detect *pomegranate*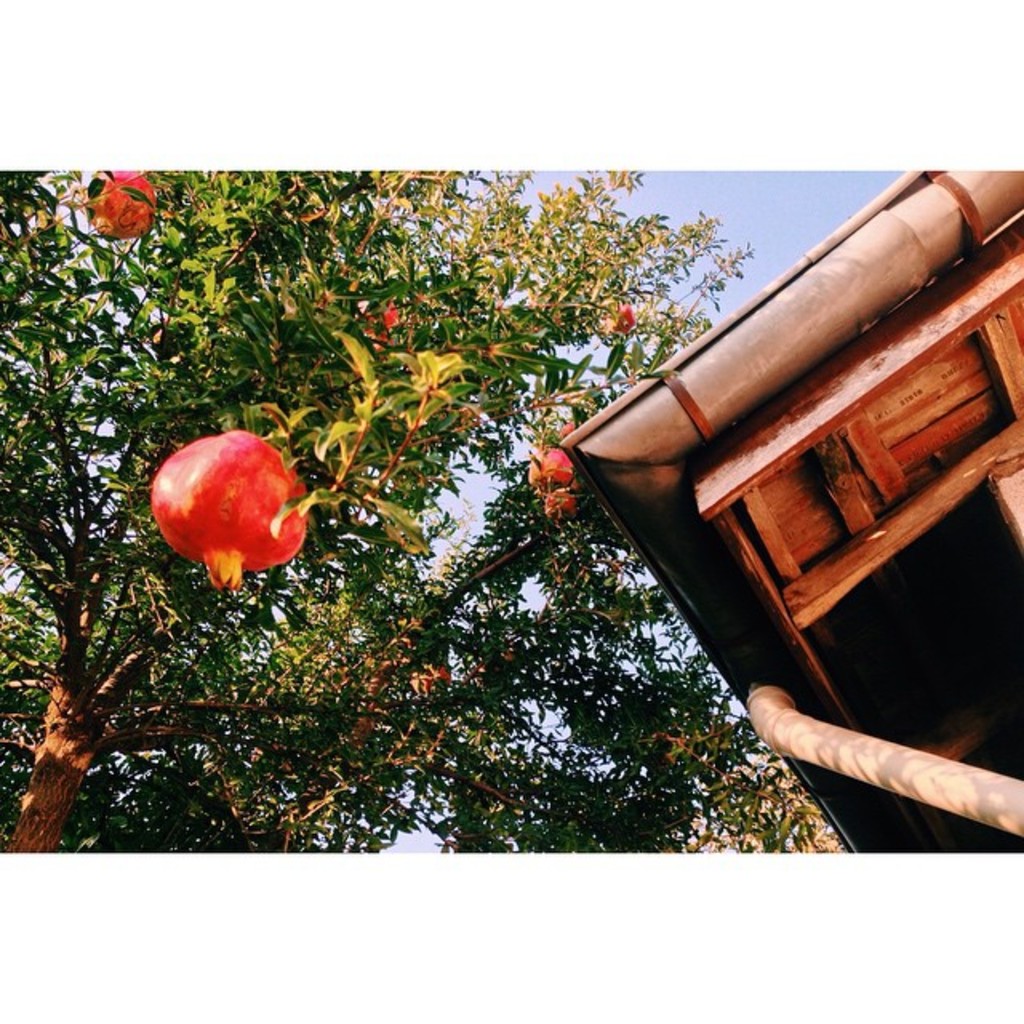
Rect(82, 171, 158, 240)
